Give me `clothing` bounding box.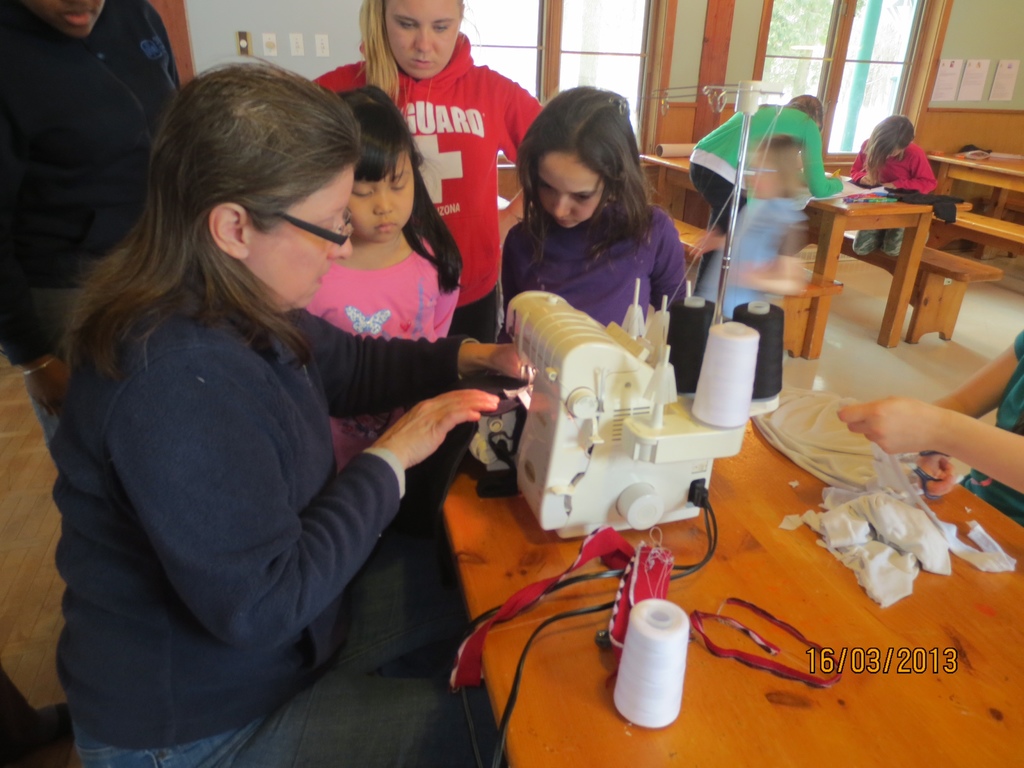
60, 507, 513, 767.
